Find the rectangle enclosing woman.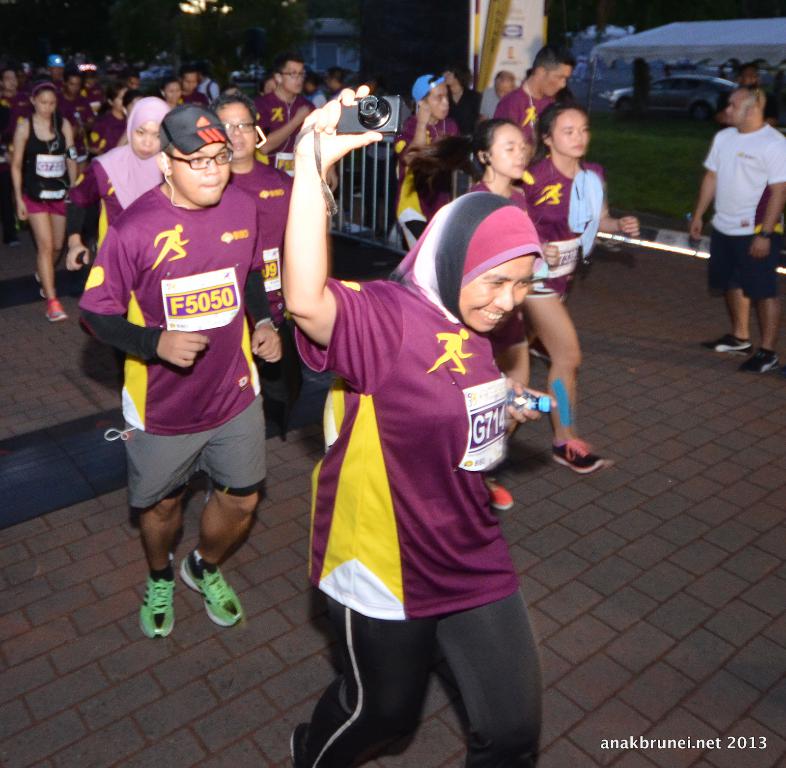
region(524, 100, 642, 473).
